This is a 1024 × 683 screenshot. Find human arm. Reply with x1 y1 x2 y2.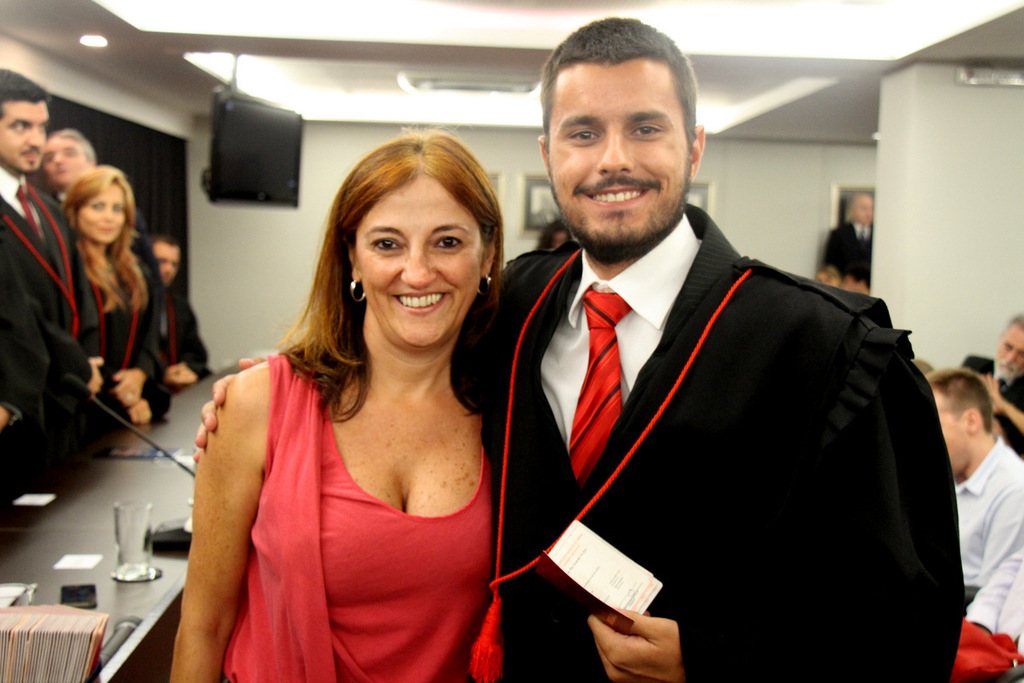
79 273 107 362.
